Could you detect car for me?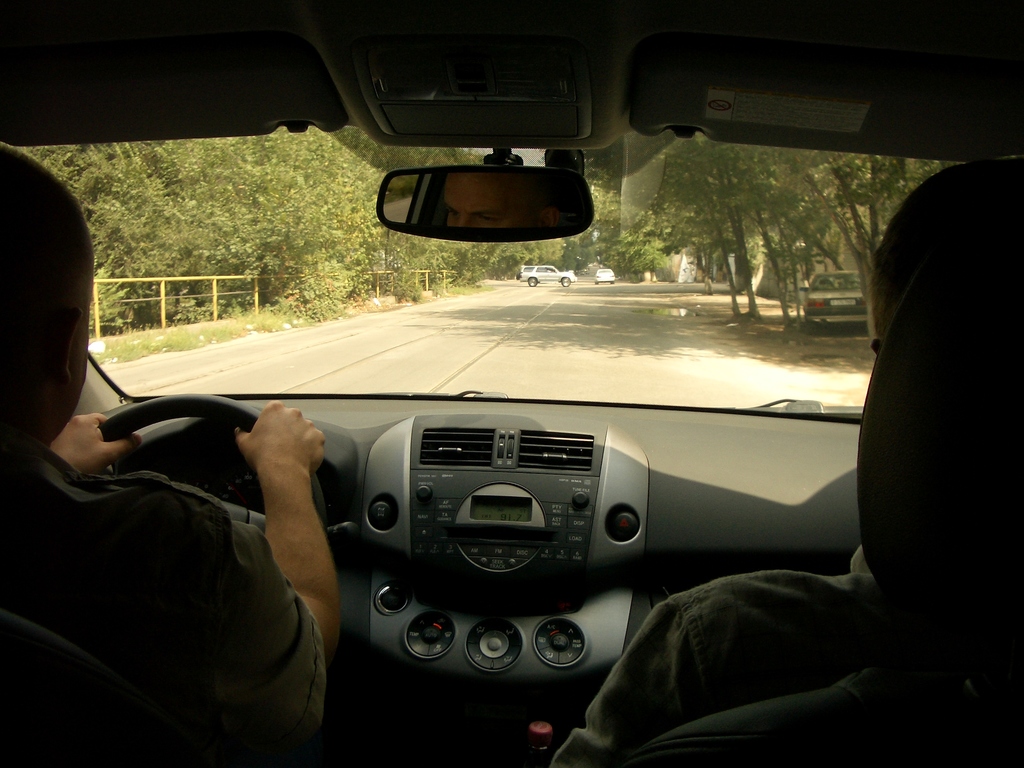
Detection result: 514,264,575,289.
